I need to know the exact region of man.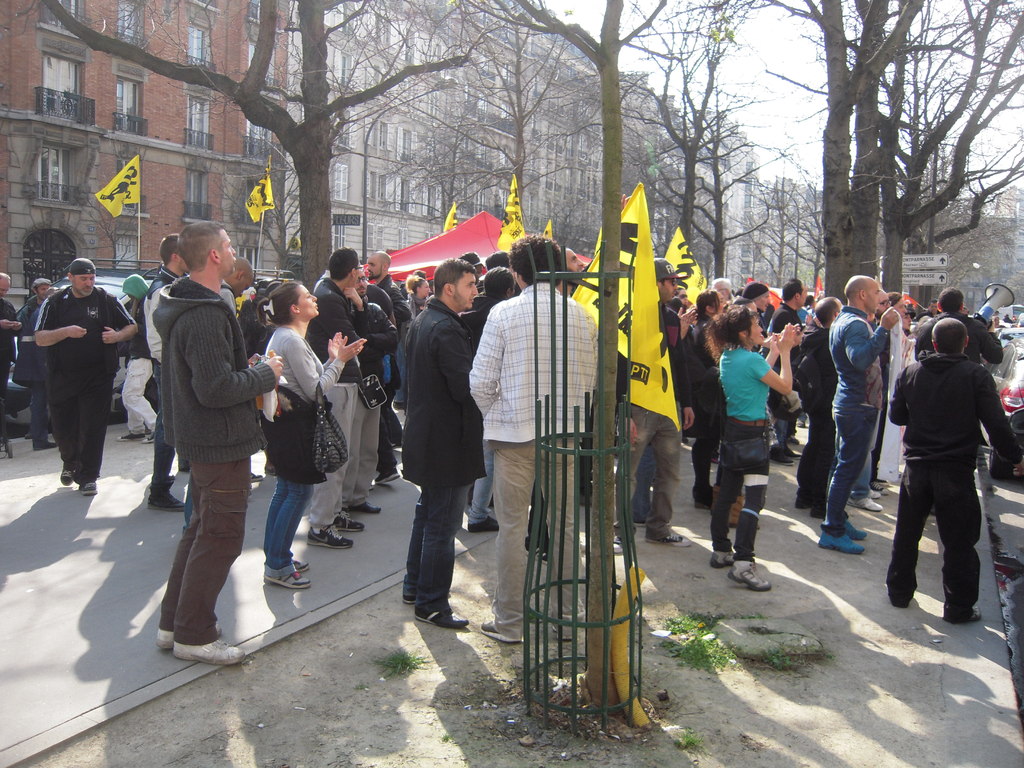
Region: x1=0 y1=266 x2=25 y2=429.
